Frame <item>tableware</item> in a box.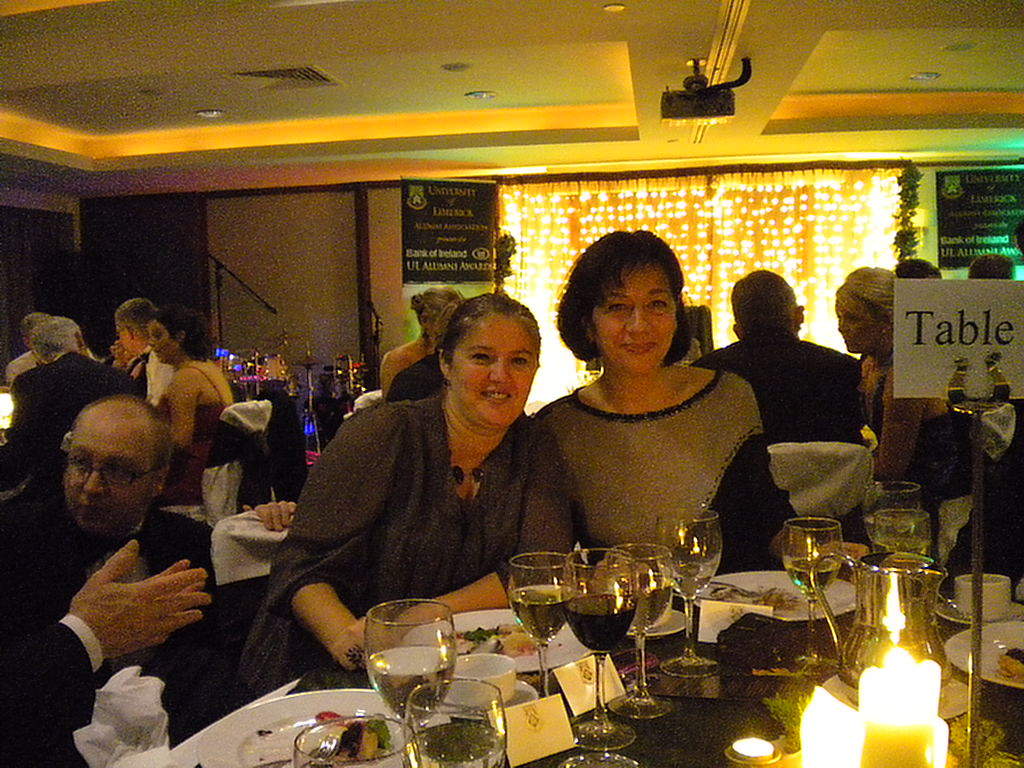
<box>194,691,415,767</box>.
